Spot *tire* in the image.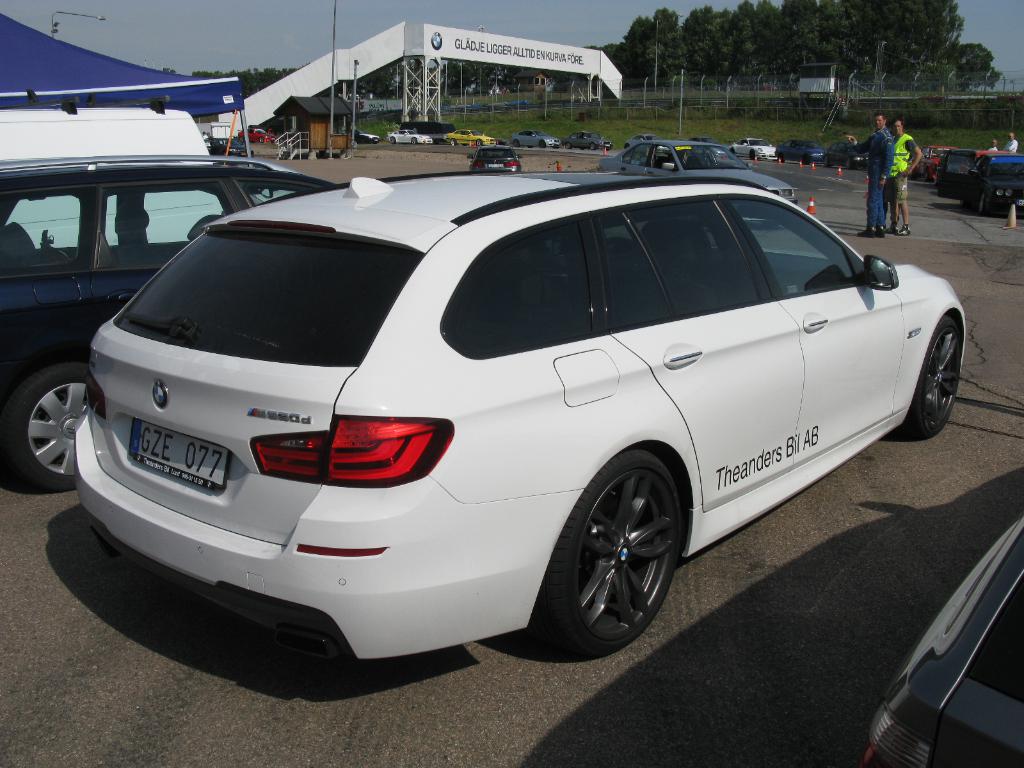
*tire* found at {"x1": 563, "y1": 140, "x2": 574, "y2": 151}.
